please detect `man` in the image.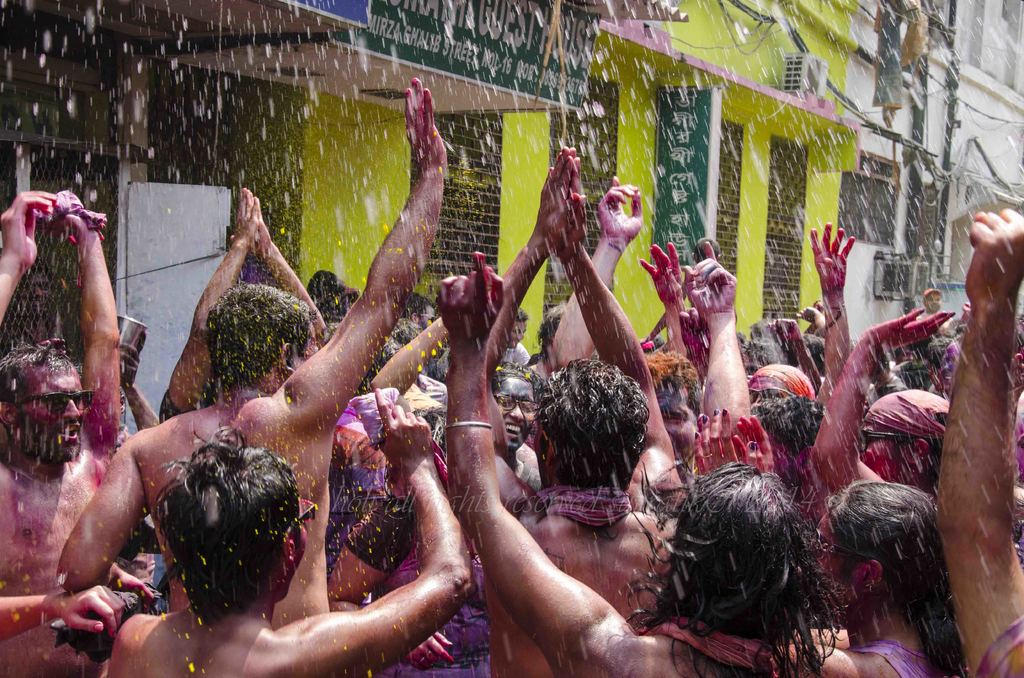
detection(446, 121, 707, 677).
